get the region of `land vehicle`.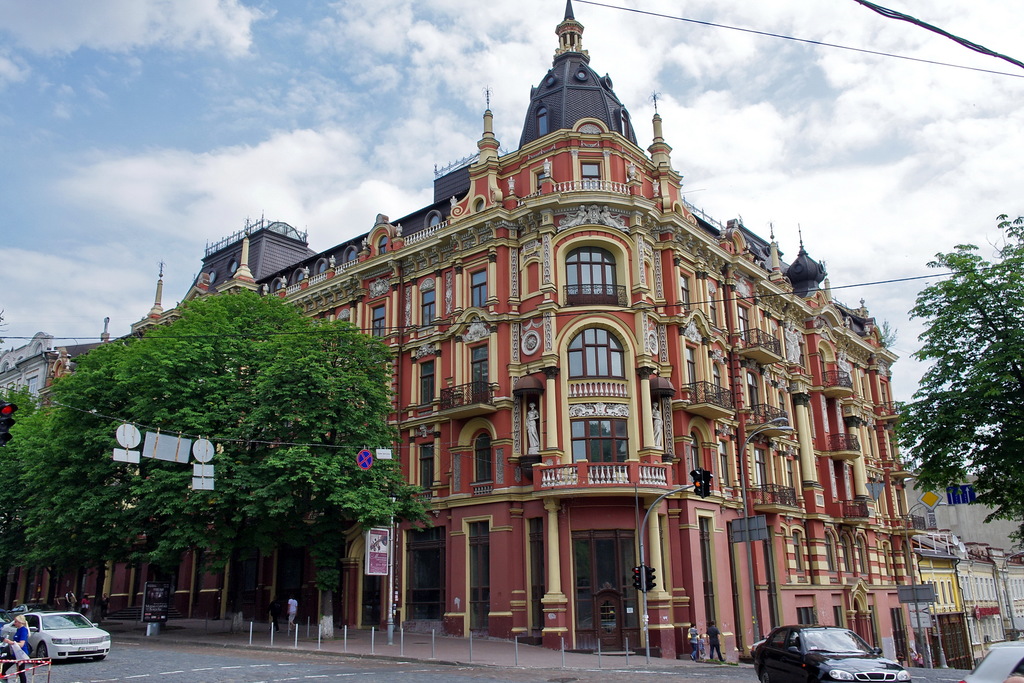
locate(959, 641, 1023, 682).
